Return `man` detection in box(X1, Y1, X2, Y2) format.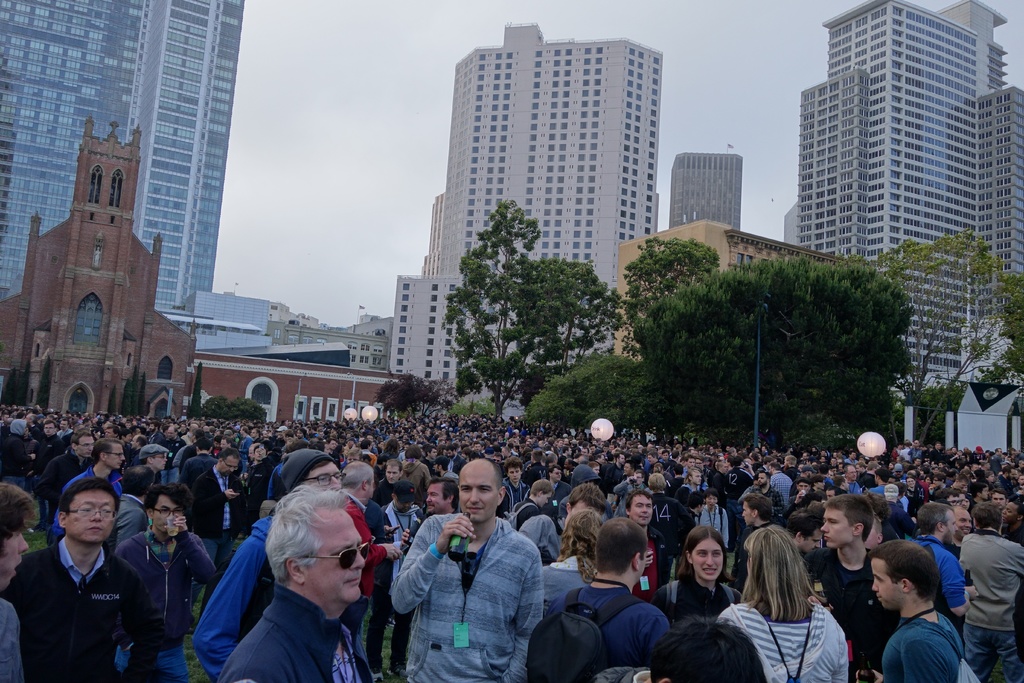
box(805, 456, 809, 460).
